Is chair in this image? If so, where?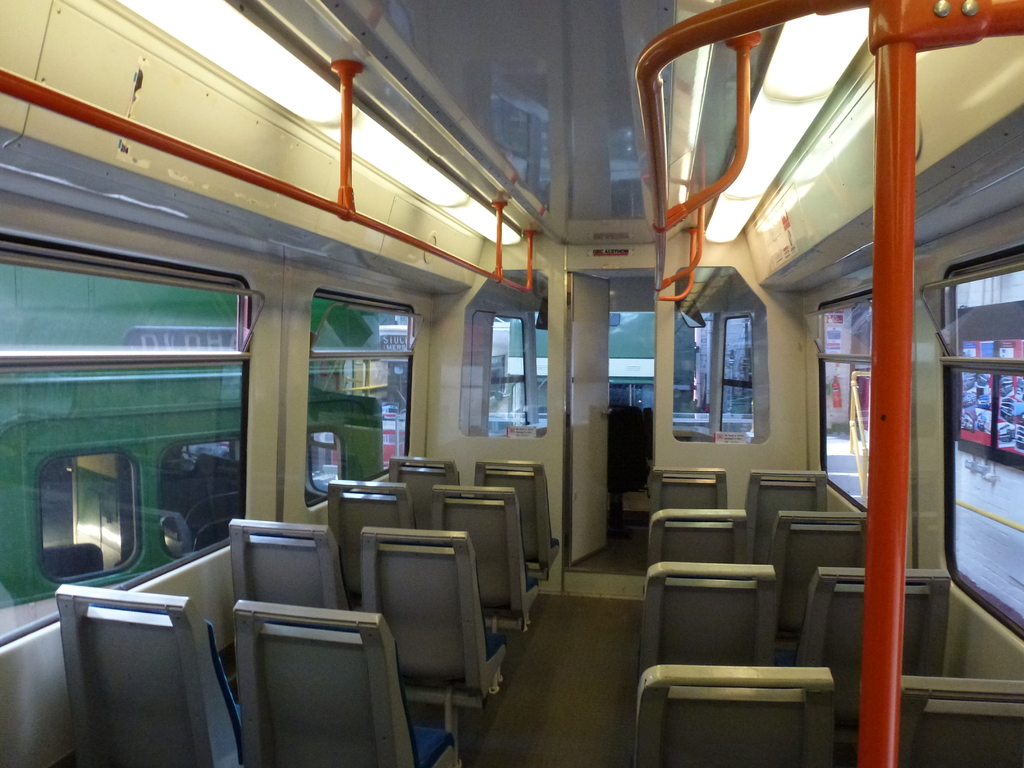
Yes, at bbox(234, 606, 465, 767).
